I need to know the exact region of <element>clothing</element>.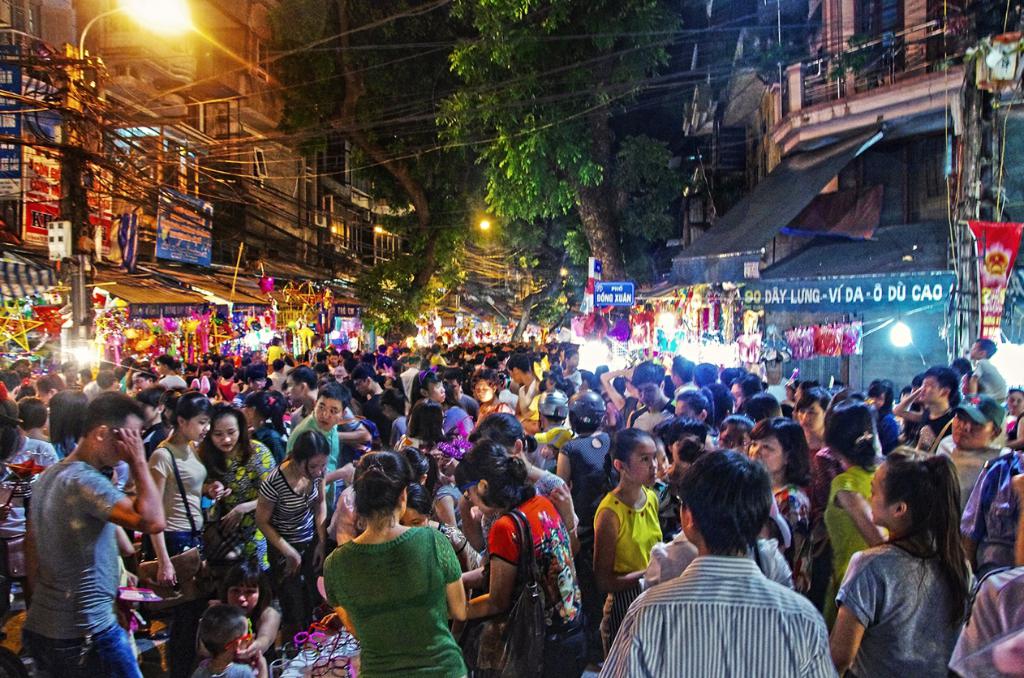
Region: x1=947 y1=444 x2=1014 y2=539.
